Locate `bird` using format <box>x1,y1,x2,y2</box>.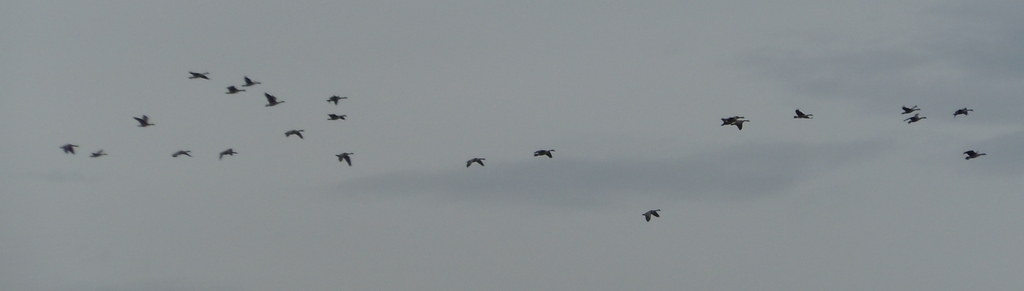
<box>530,149,551,161</box>.
